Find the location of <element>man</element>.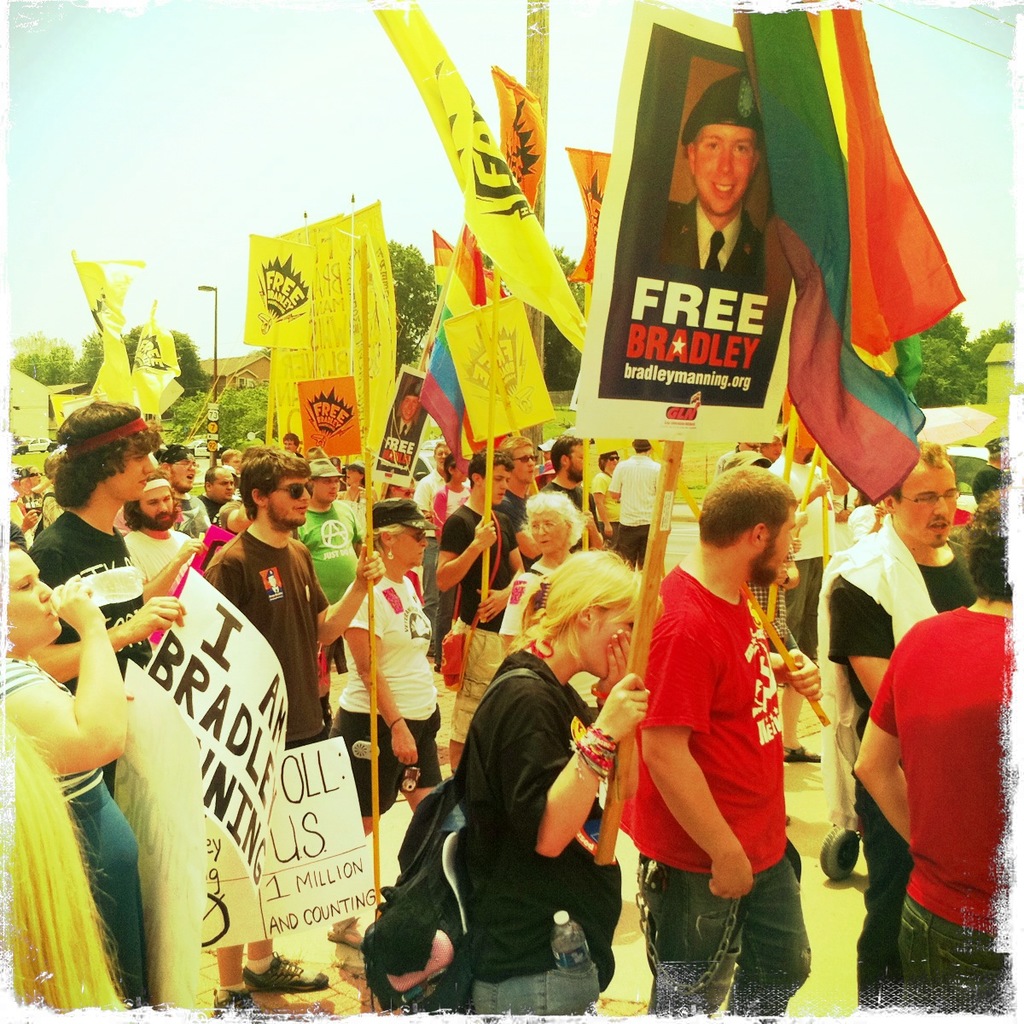
Location: <region>122, 469, 209, 603</region>.
